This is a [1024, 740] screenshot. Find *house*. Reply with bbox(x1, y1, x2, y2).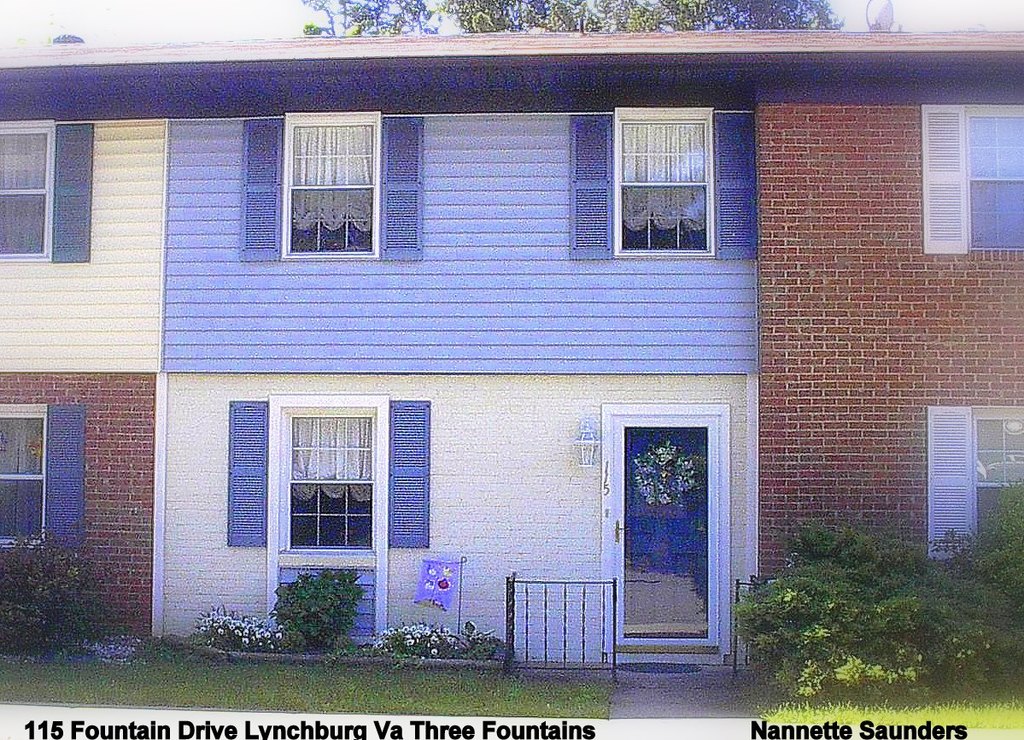
bbox(0, 25, 1023, 672).
